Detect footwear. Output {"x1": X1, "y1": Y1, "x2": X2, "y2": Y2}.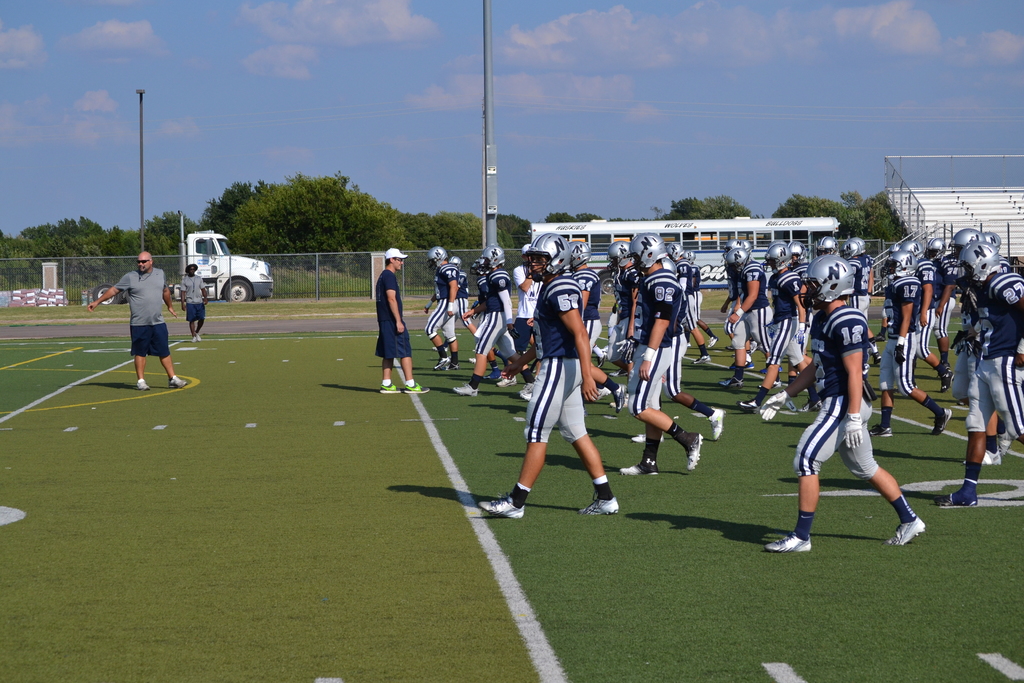
{"x1": 579, "y1": 497, "x2": 622, "y2": 515}.
